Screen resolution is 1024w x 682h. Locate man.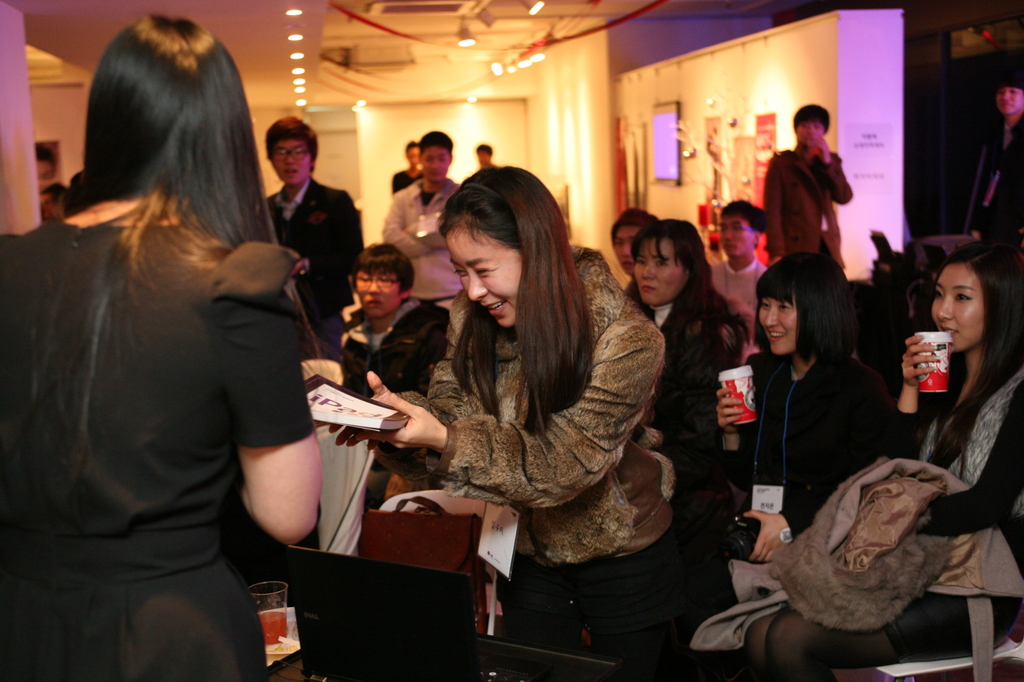
(left=709, top=199, right=772, bottom=318).
